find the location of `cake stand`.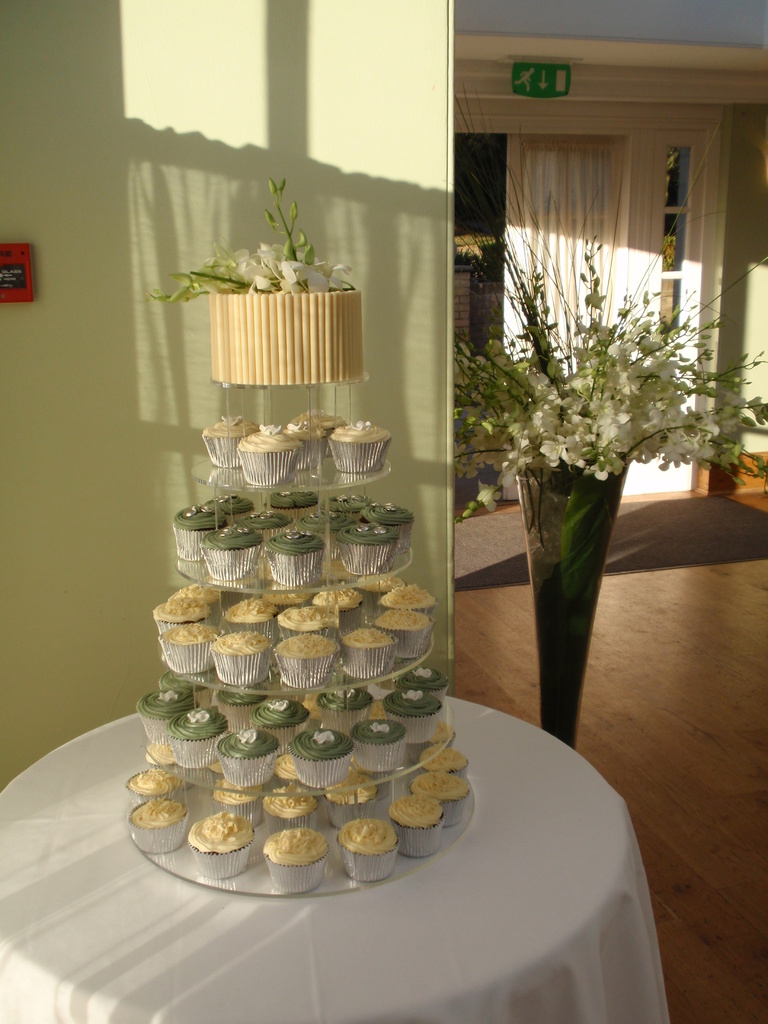
Location: pyautogui.locateOnScreen(123, 343, 480, 894).
